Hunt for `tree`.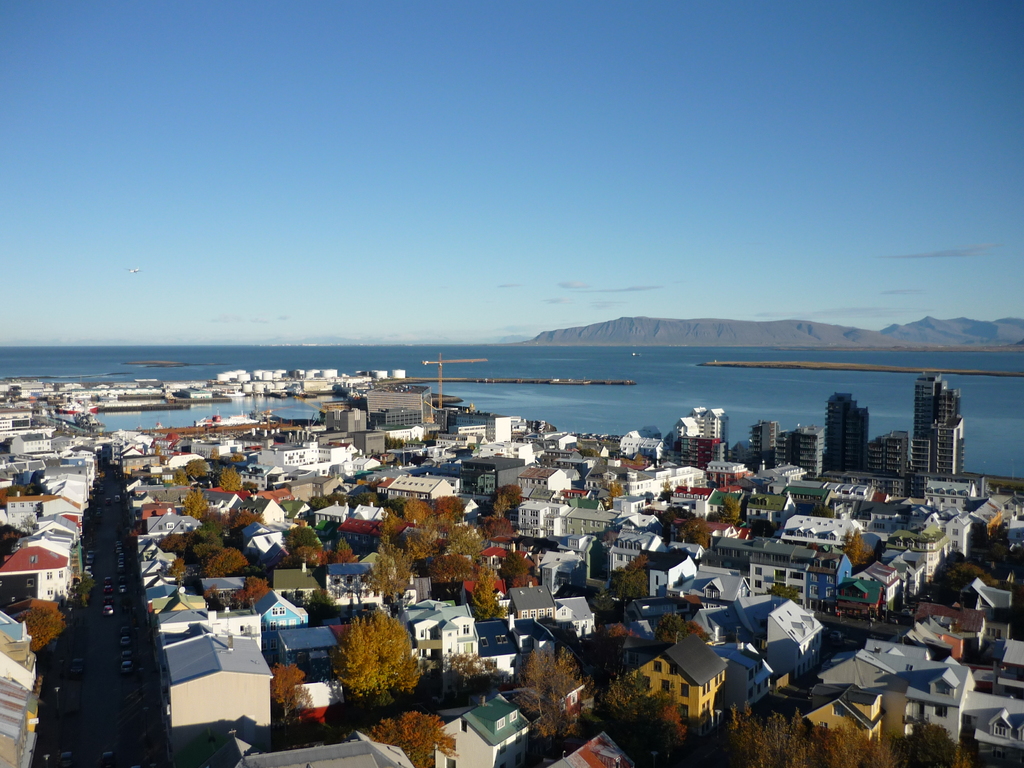
Hunted down at (675,519,710,551).
